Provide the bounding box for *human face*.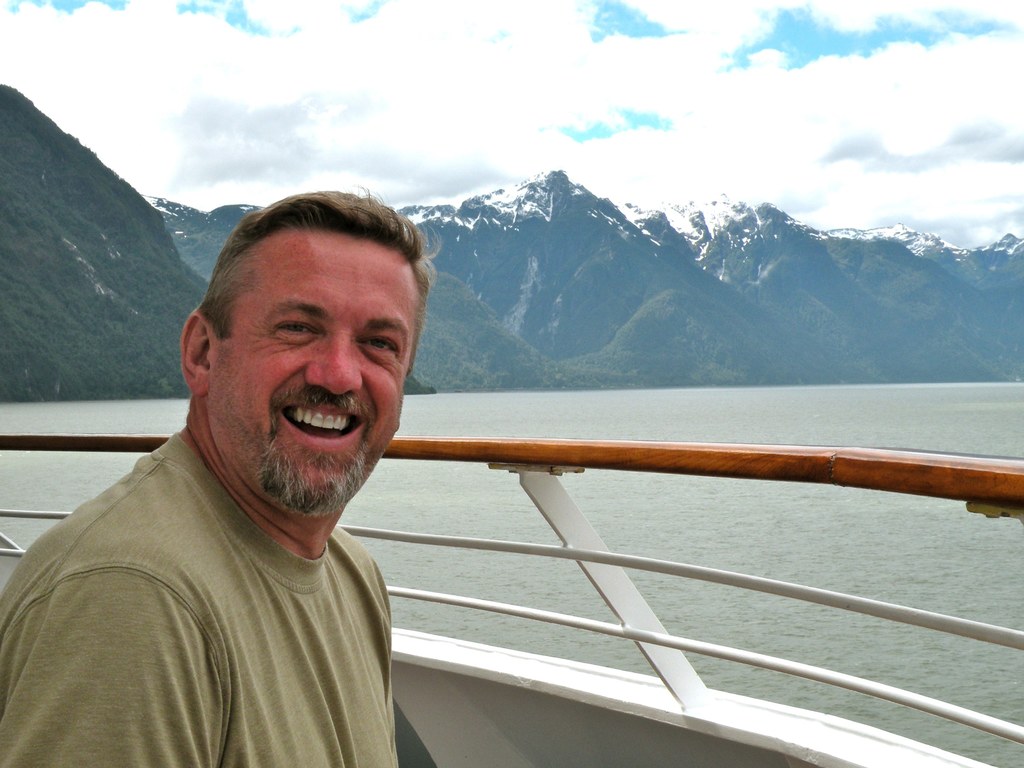
205:224:417:518.
